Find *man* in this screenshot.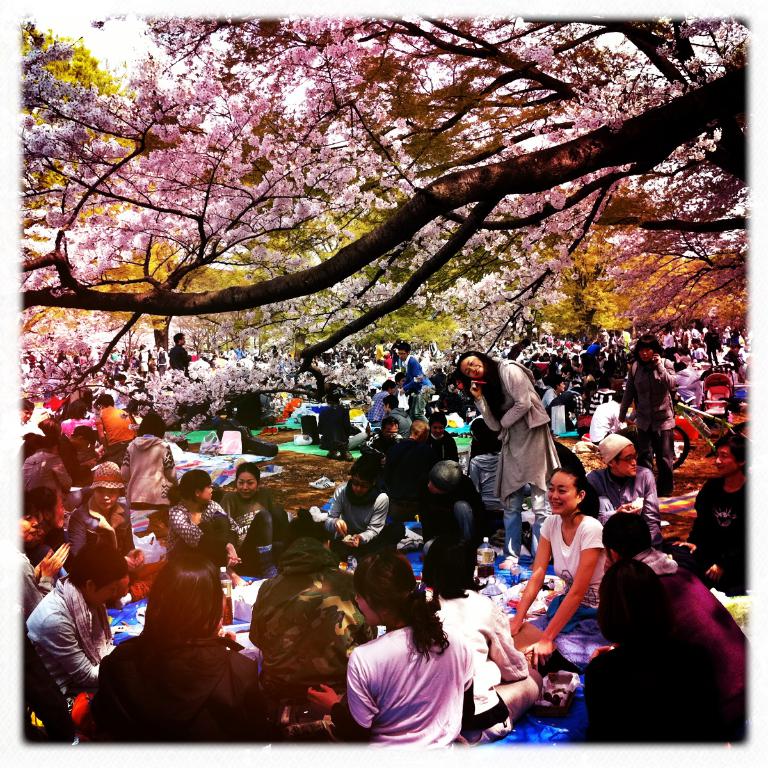
The bounding box for *man* is box=[389, 424, 435, 508].
